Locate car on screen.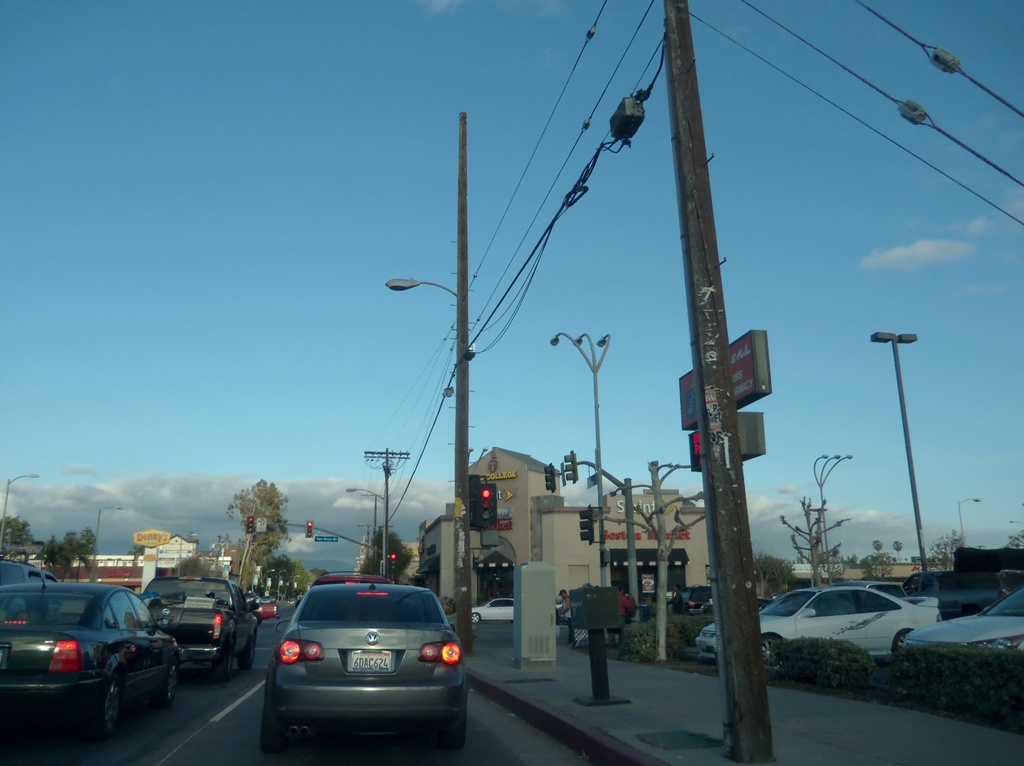
On screen at <bbox>668, 591, 715, 617</bbox>.
